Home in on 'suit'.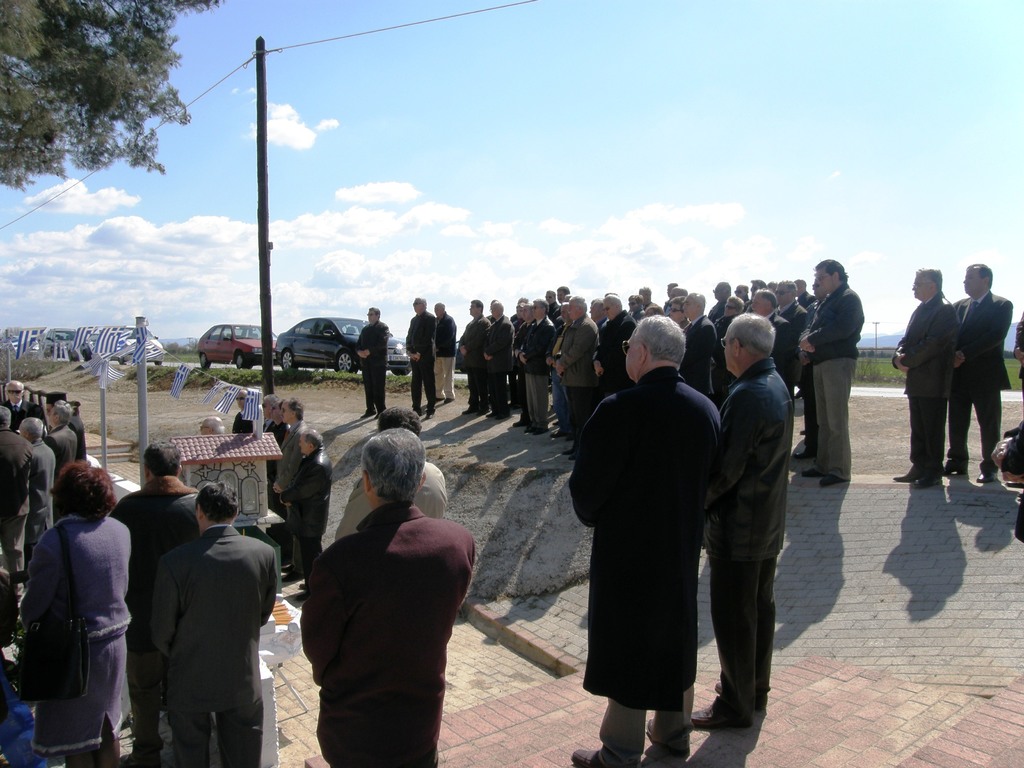
Homed in at box=[679, 315, 715, 391].
